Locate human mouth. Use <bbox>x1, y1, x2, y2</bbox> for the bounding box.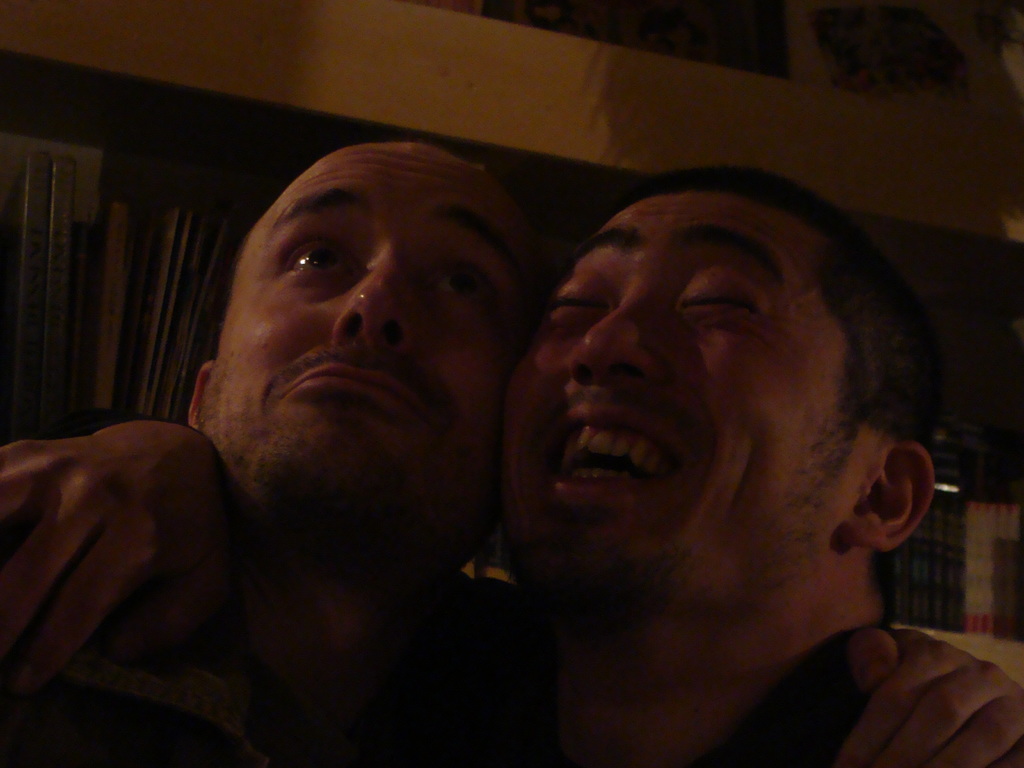
<bbox>279, 360, 426, 420</bbox>.
